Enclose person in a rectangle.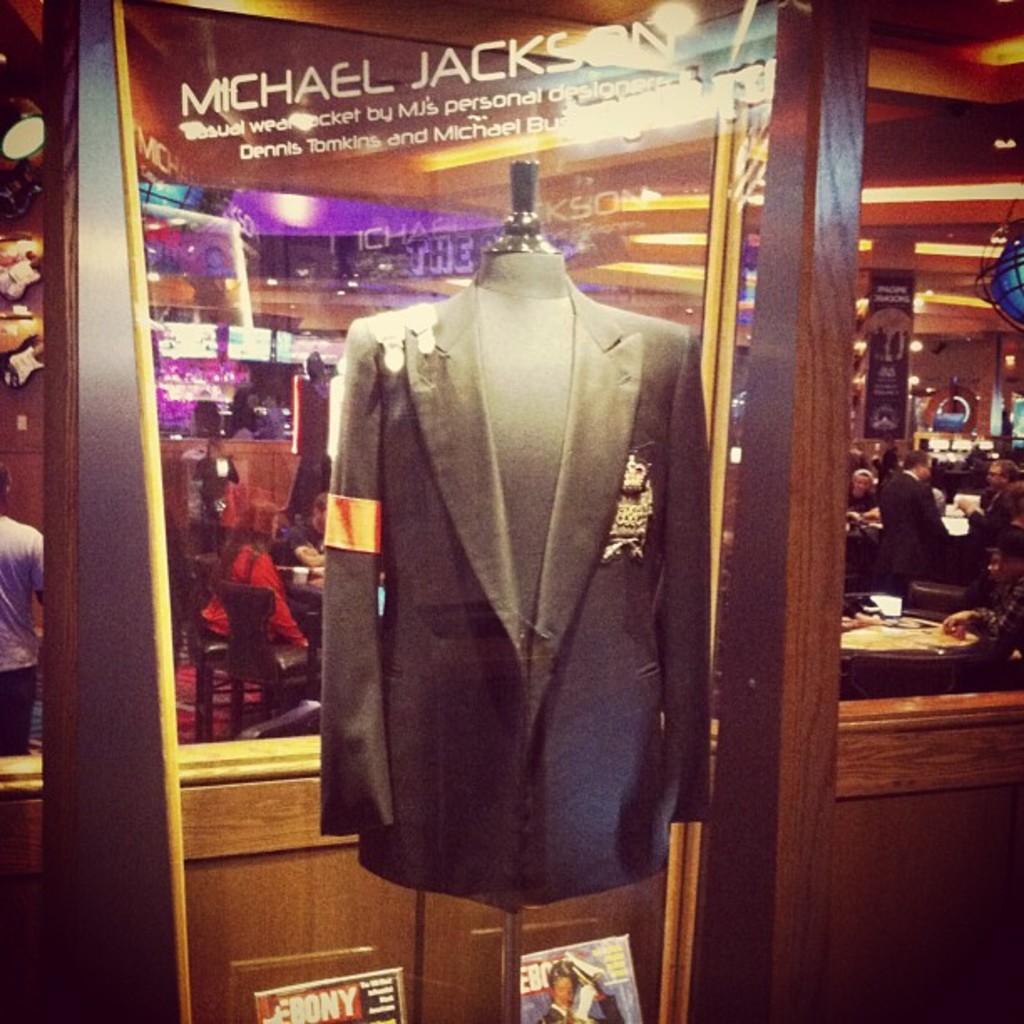
x1=947 y1=448 x2=1022 y2=569.
